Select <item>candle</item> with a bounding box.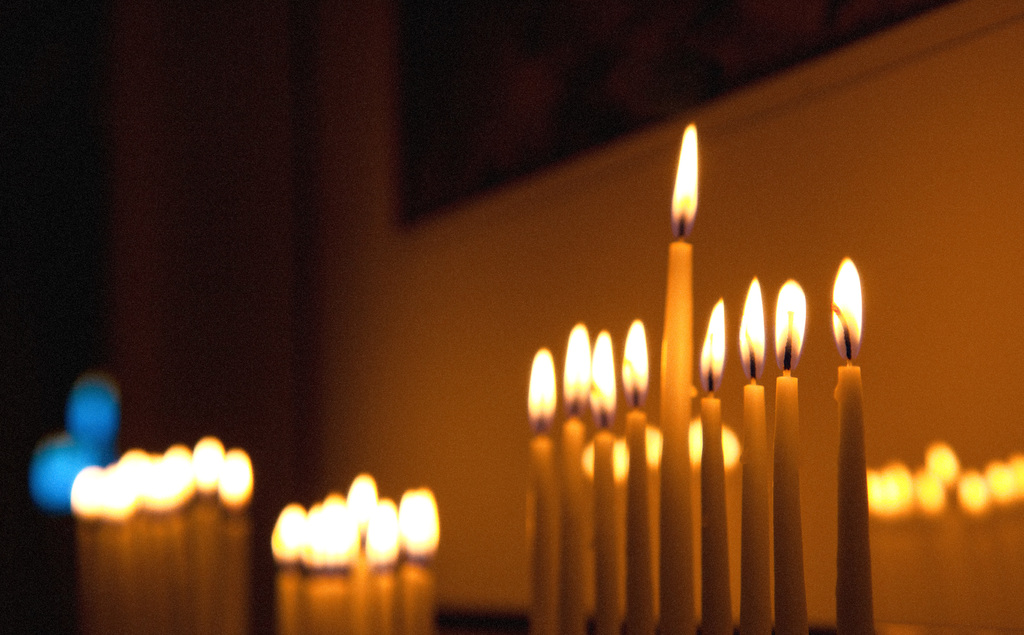
<bbox>774, 280, 809, 632</bbox>.
